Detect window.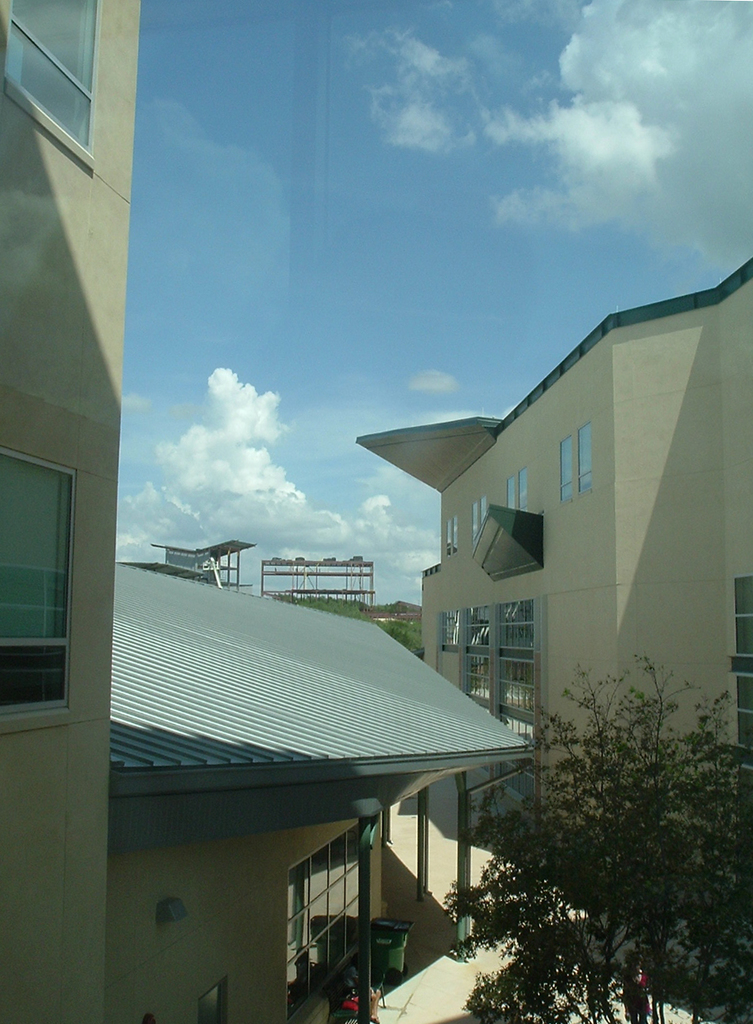
Detected at (x1=7, y1=2, x2=99, y2=158).
